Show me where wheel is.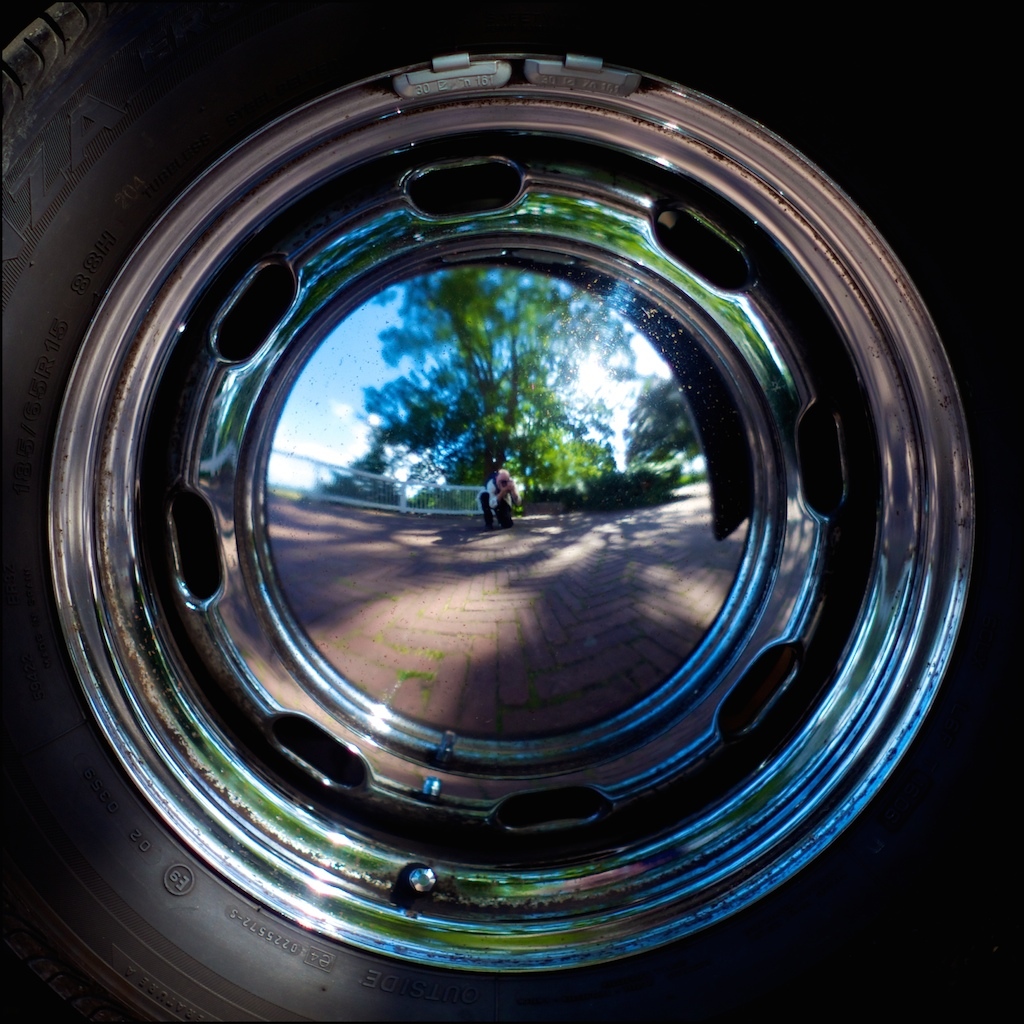
wheel is at detection(71, 74, 958, 984).
